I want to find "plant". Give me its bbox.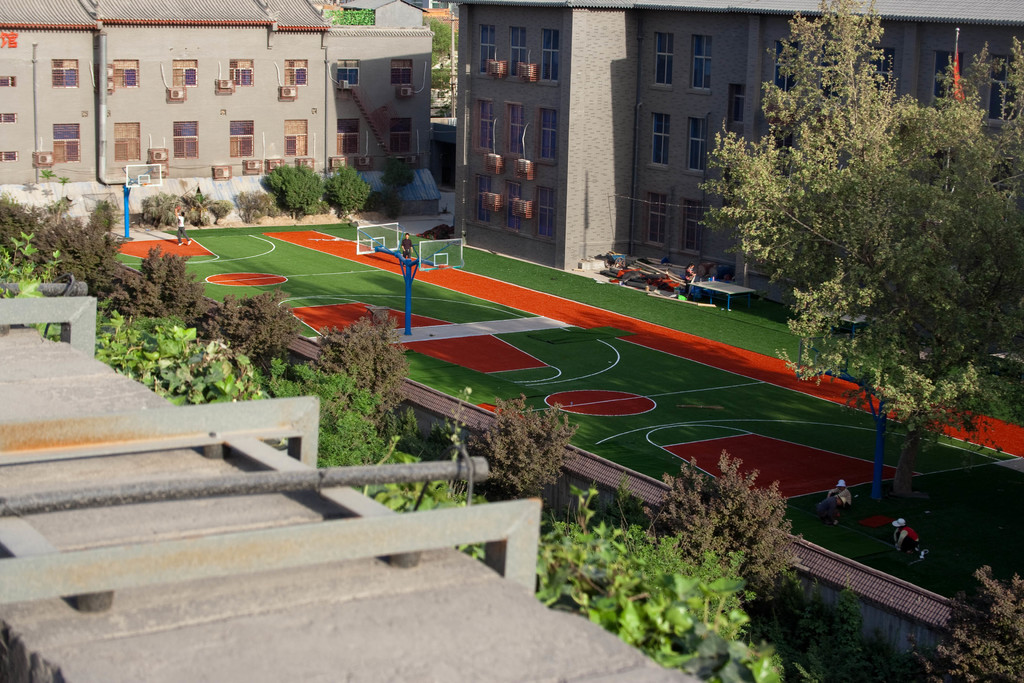
{"x1": 477, "y1": 383, "x2": 584, "y2": 509}.
